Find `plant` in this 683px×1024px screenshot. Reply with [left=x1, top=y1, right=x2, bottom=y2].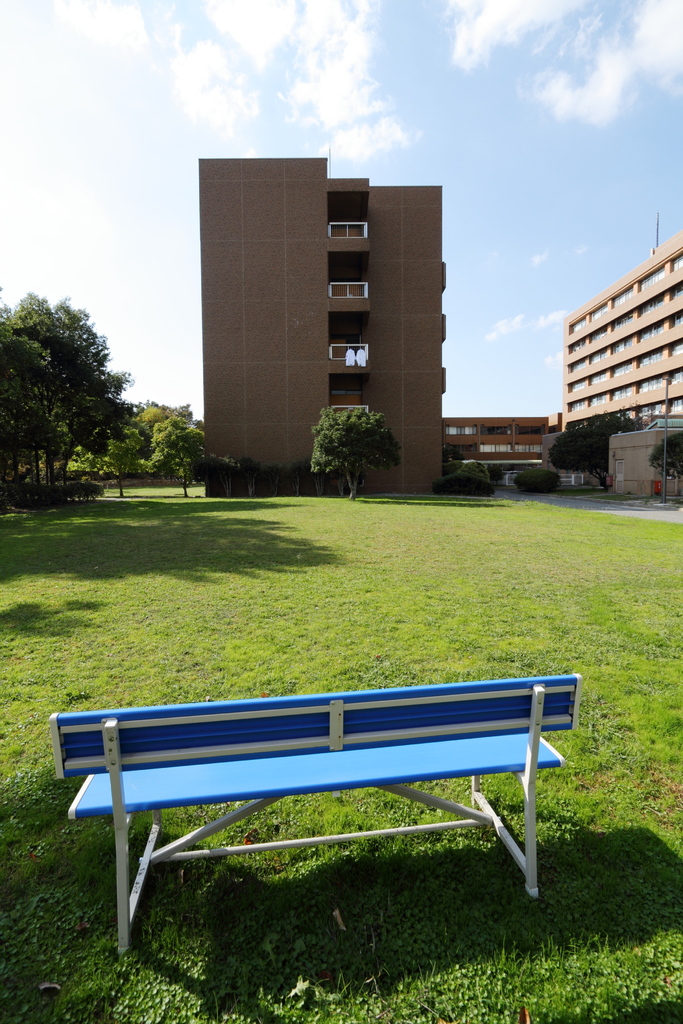
[left=504, top=462, right=565, bottom=490].
